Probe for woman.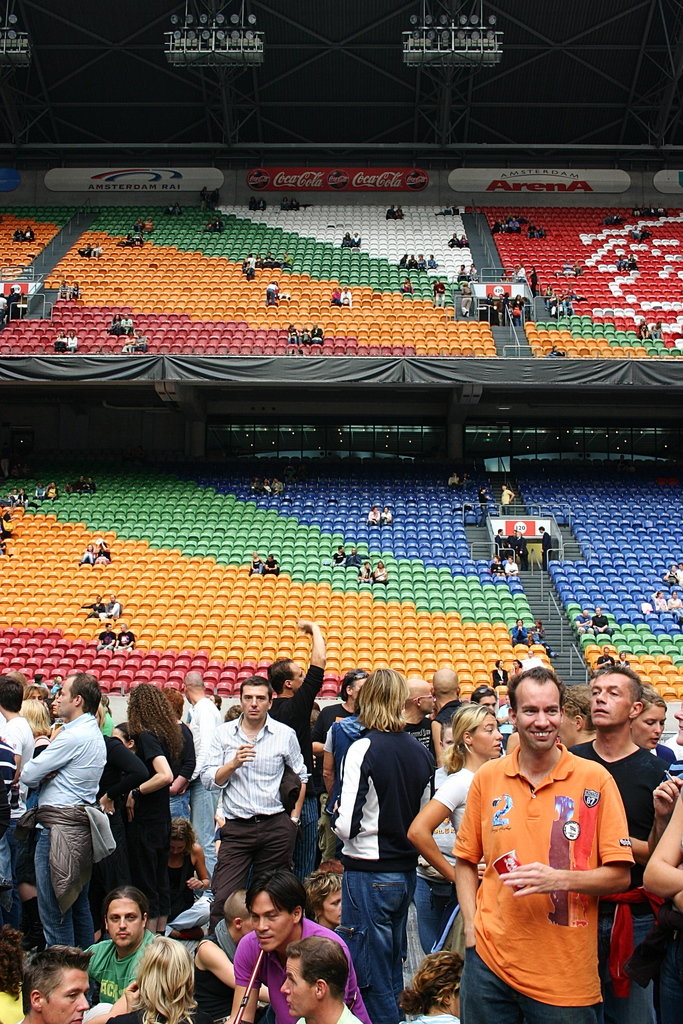
Probe result: 258/479/270/493.
